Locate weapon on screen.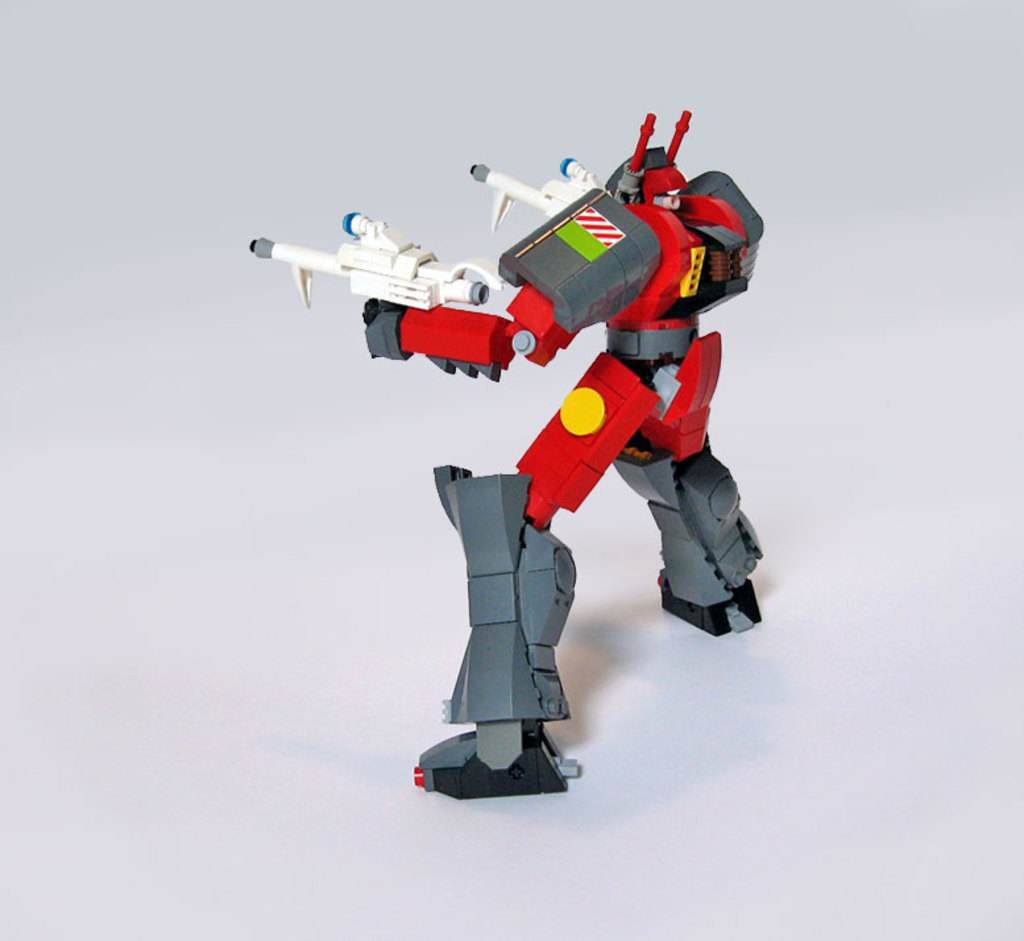
On screen at <region>245, 214, 501, 322</region>.
